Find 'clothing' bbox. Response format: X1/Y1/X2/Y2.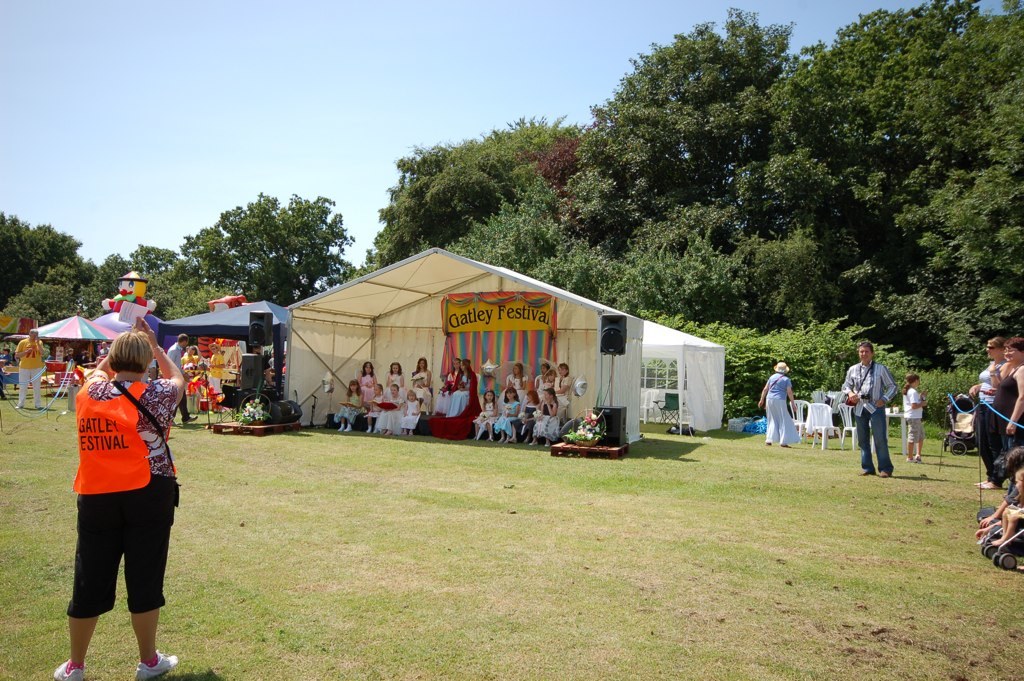
899/379/922/447.
